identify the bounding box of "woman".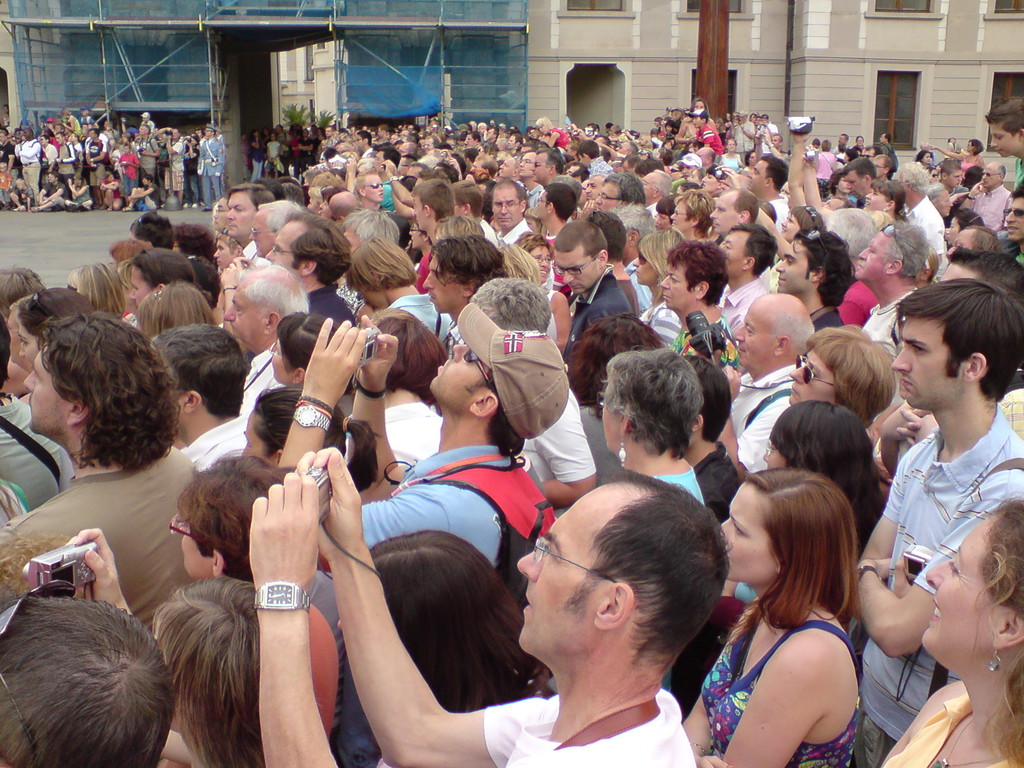
x1=924 y1=136 x2=986 y2=177.
